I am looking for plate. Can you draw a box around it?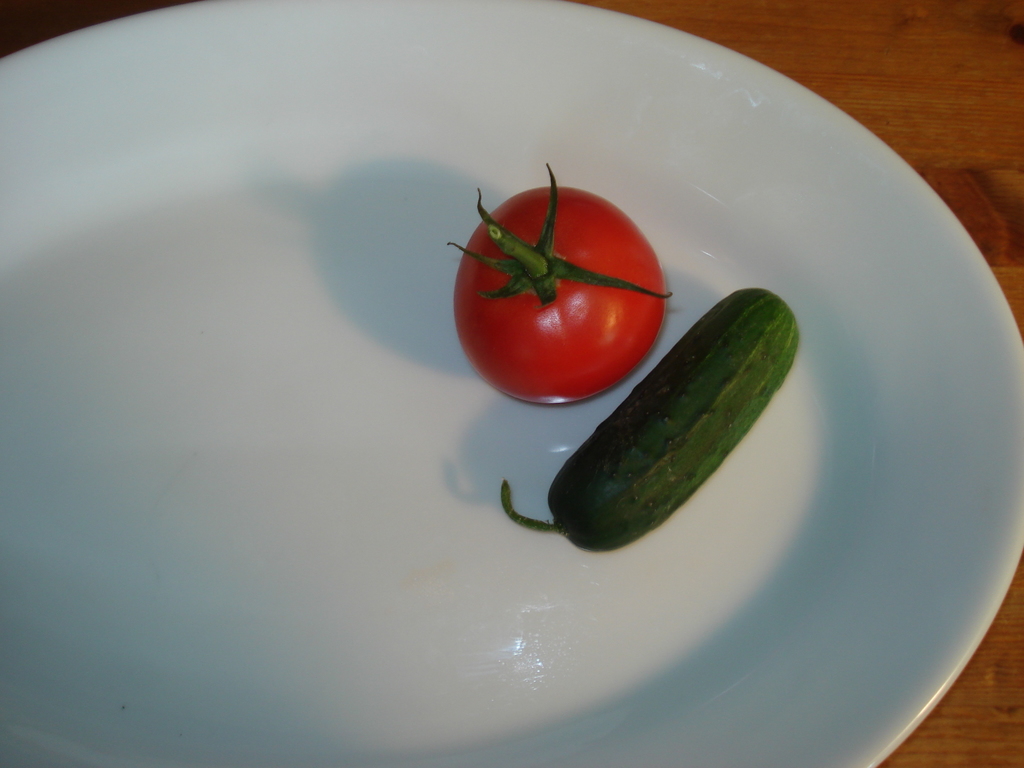
Sure, the bounding box is 90 42 1023 767.
